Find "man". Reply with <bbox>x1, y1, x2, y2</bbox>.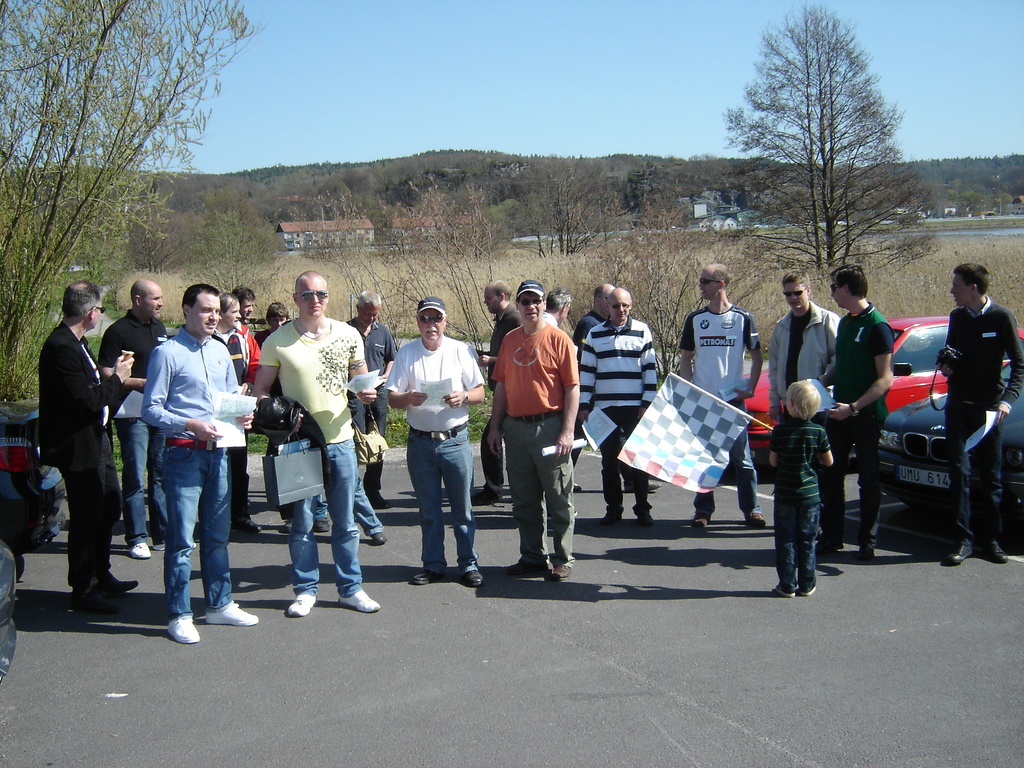
<bbox>143, 280, 262, 643</bbox>.
